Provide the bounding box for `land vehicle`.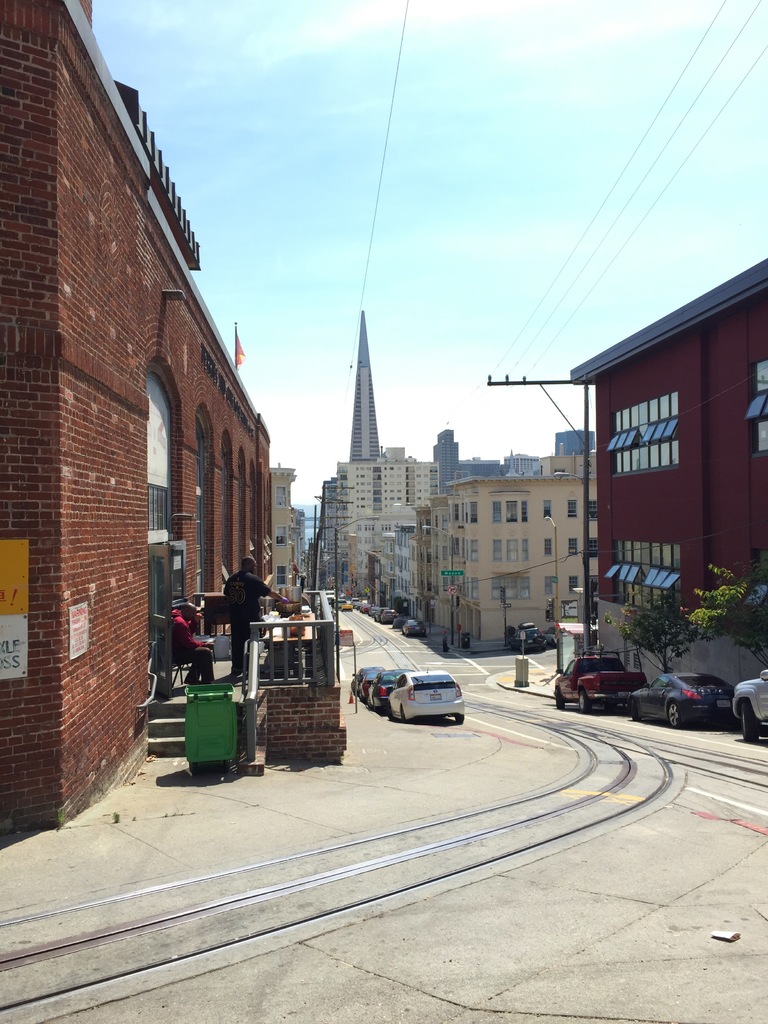
<box>557,652,648,711</box>.
